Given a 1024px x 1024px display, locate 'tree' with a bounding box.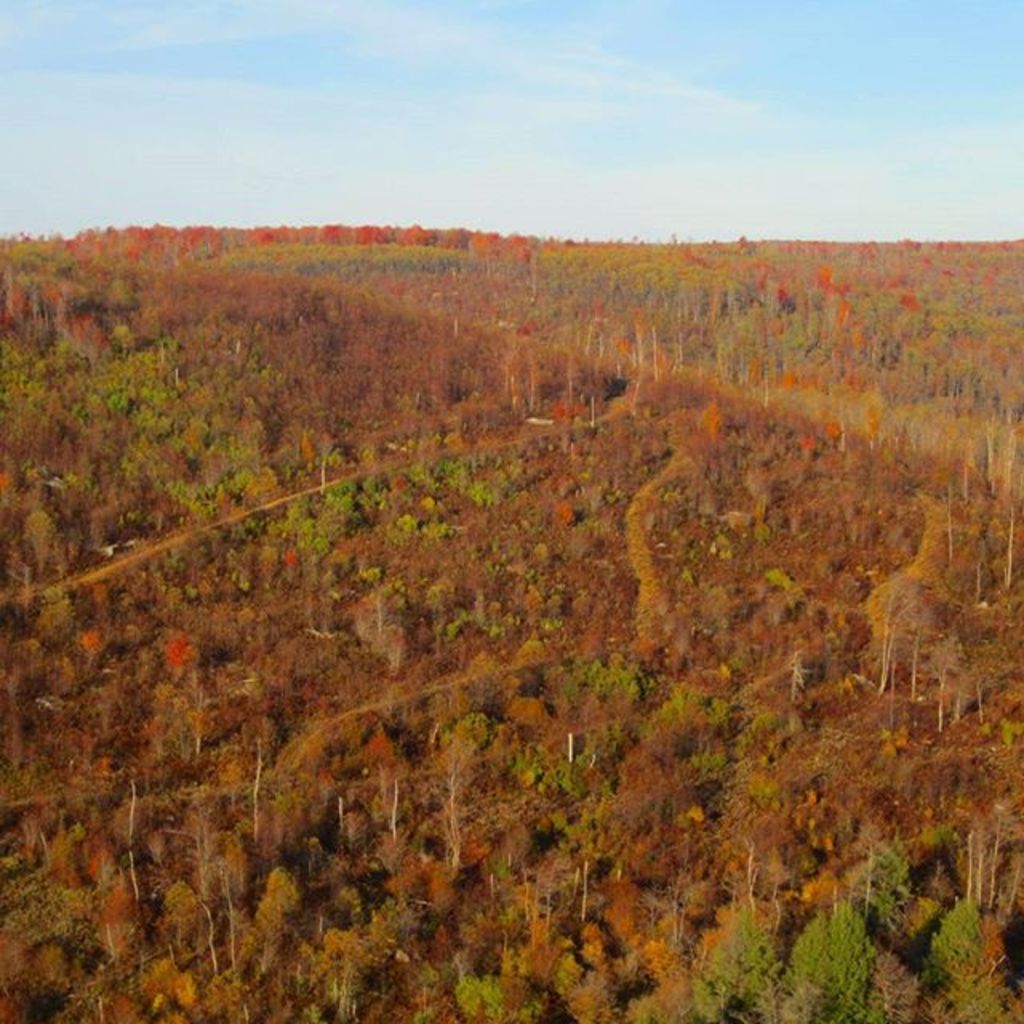
Located: detection(694, 904, 782, 1019).
